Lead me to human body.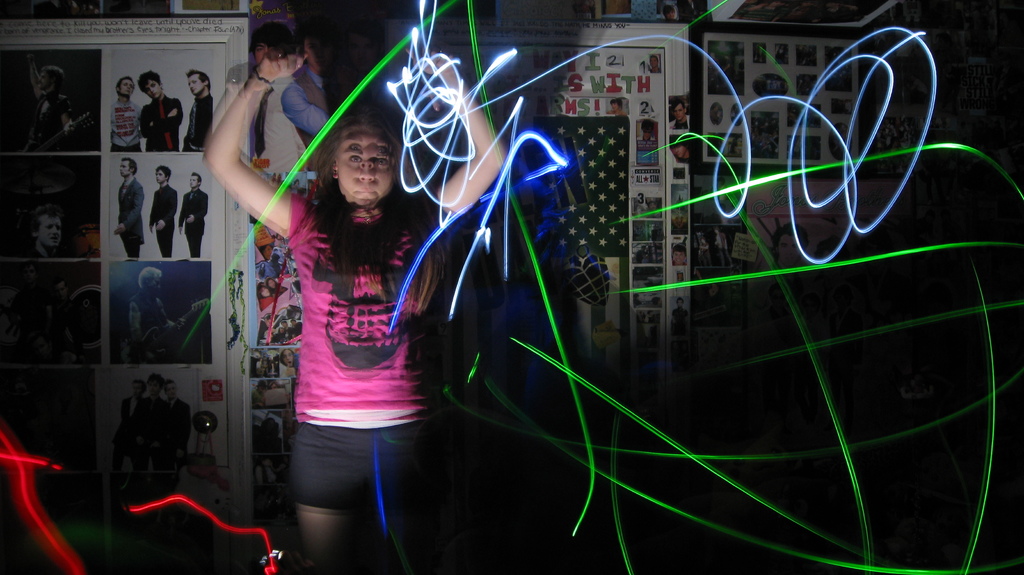
Lead to bbox=(147, 185, 176, 261).
